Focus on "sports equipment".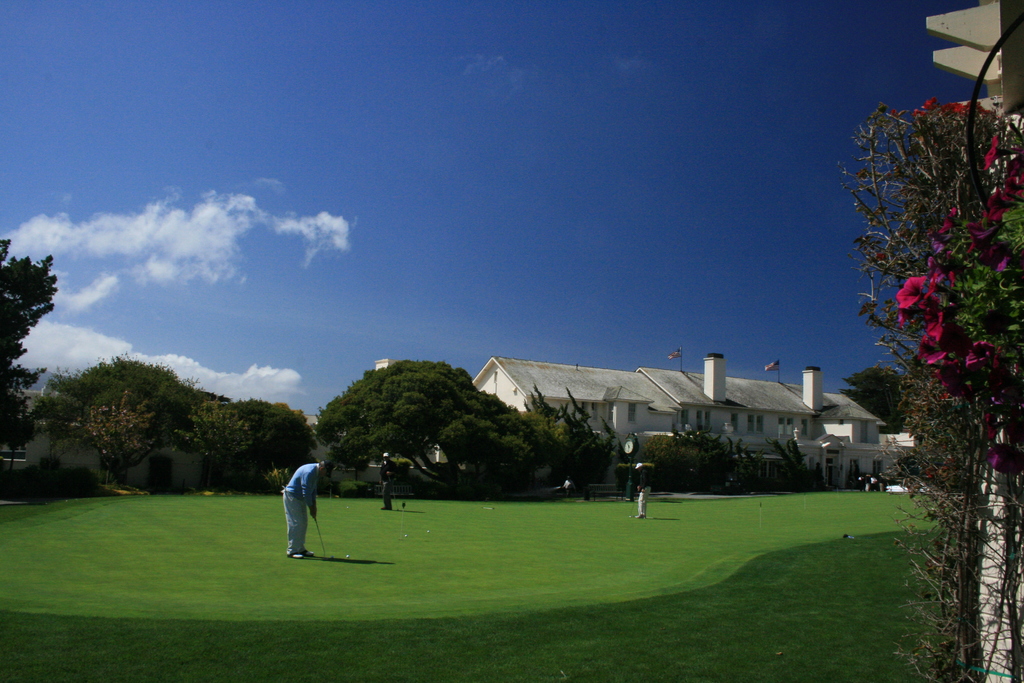
Focused at (x1=343, y1=553, x2=353, y2=563).
